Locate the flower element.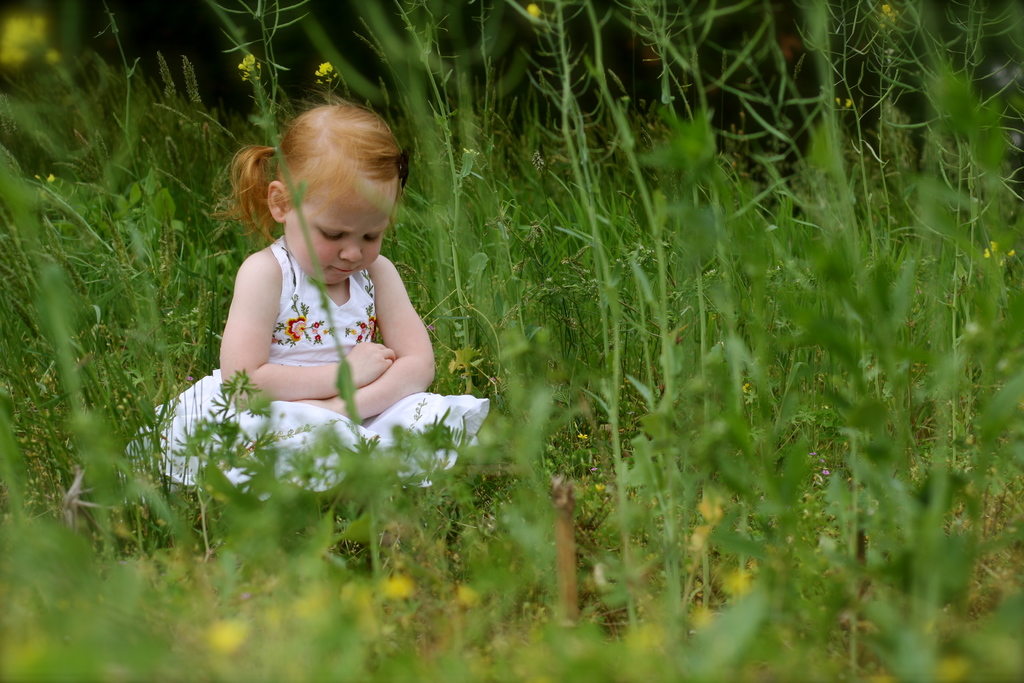
Element bbox: [x1=312, y1=62, x2=337, y2=81].
